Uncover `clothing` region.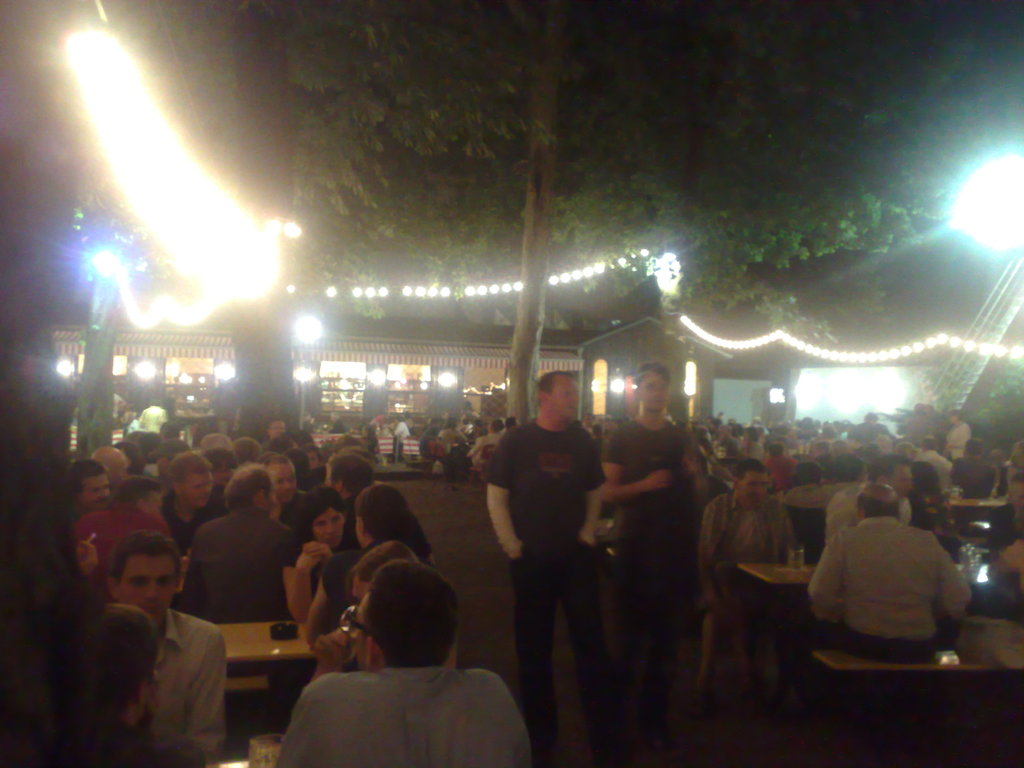
Uncovered: bbox=[804, 496, 973, 669].
